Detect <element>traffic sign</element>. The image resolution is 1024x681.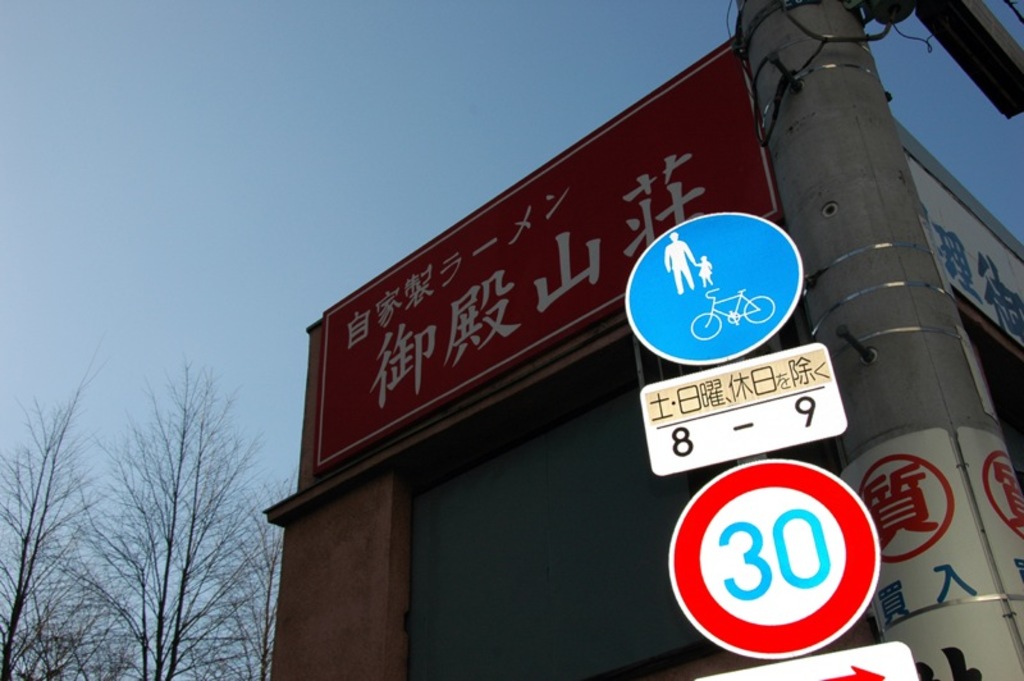
BBox(667, 454, 878, 659).
